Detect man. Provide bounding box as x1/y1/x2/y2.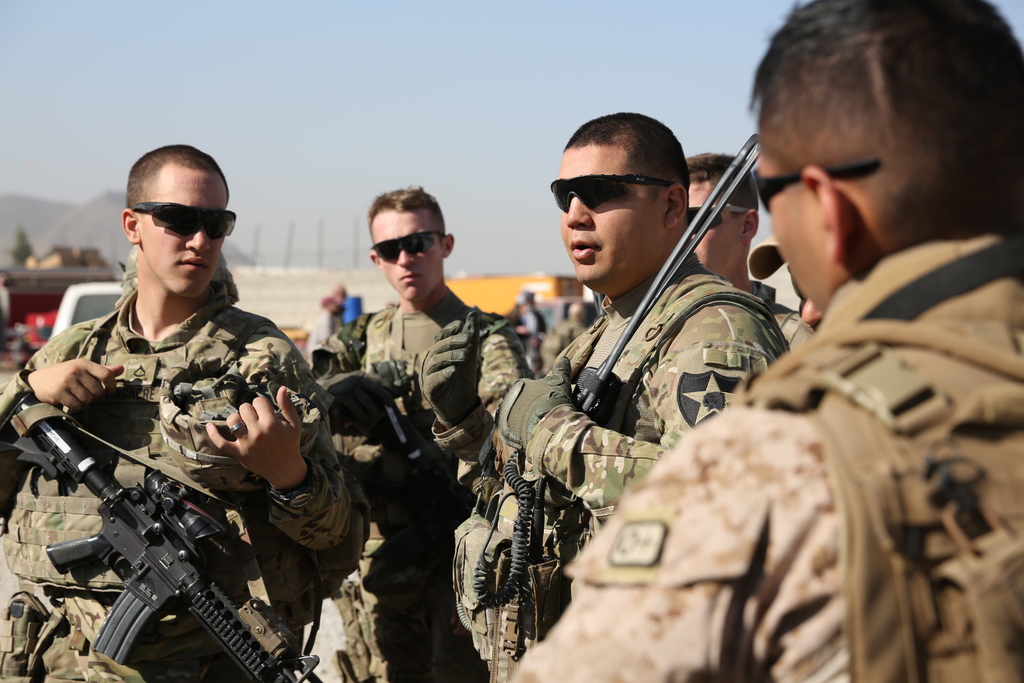
312/184/537/682.
